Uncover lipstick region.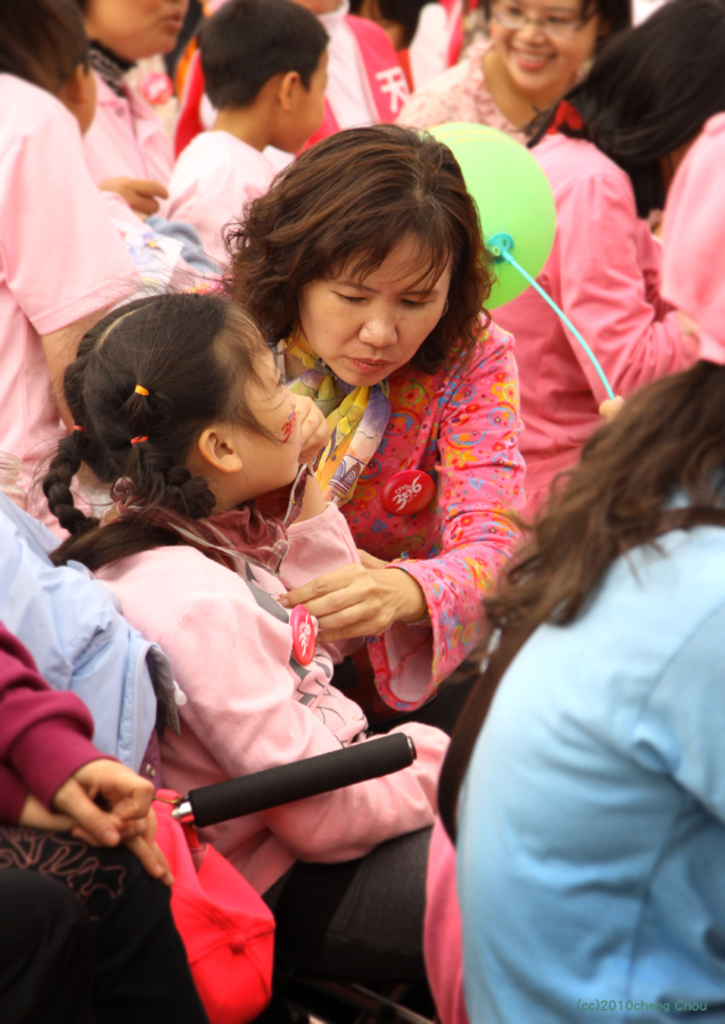
Uncovered: {"left": 508, "top": 46, "right": 554, "bottom": 73}.
